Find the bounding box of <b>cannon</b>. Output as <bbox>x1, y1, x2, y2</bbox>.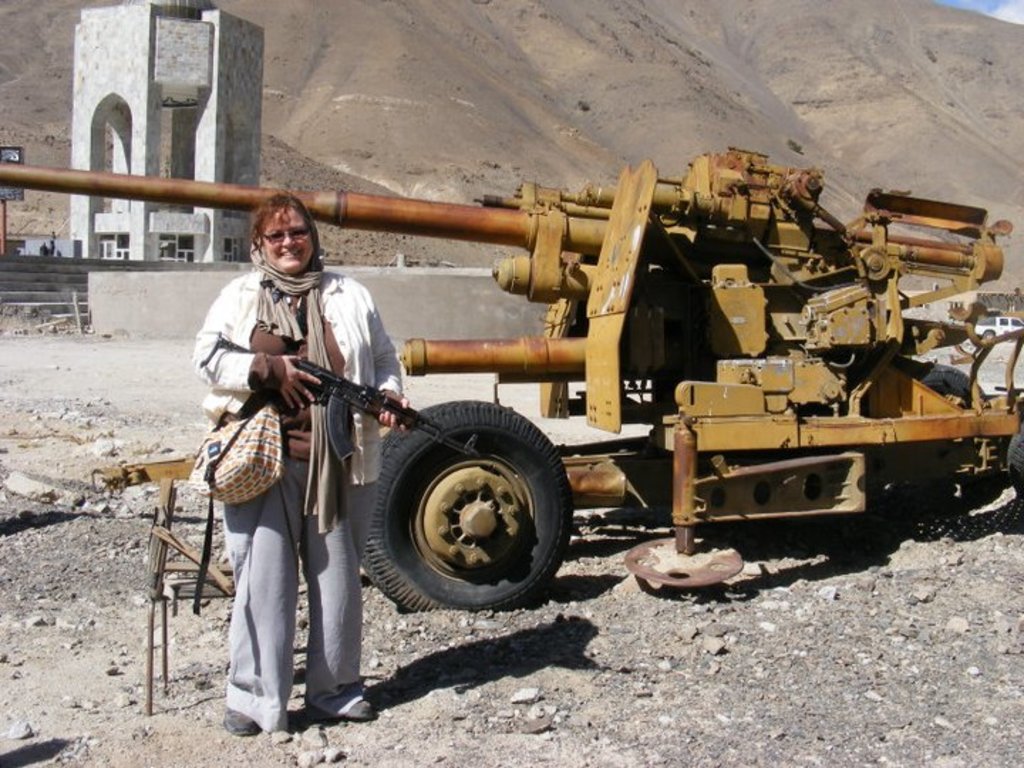
<bbox>0, 141, 1023, 616</bbox>.
